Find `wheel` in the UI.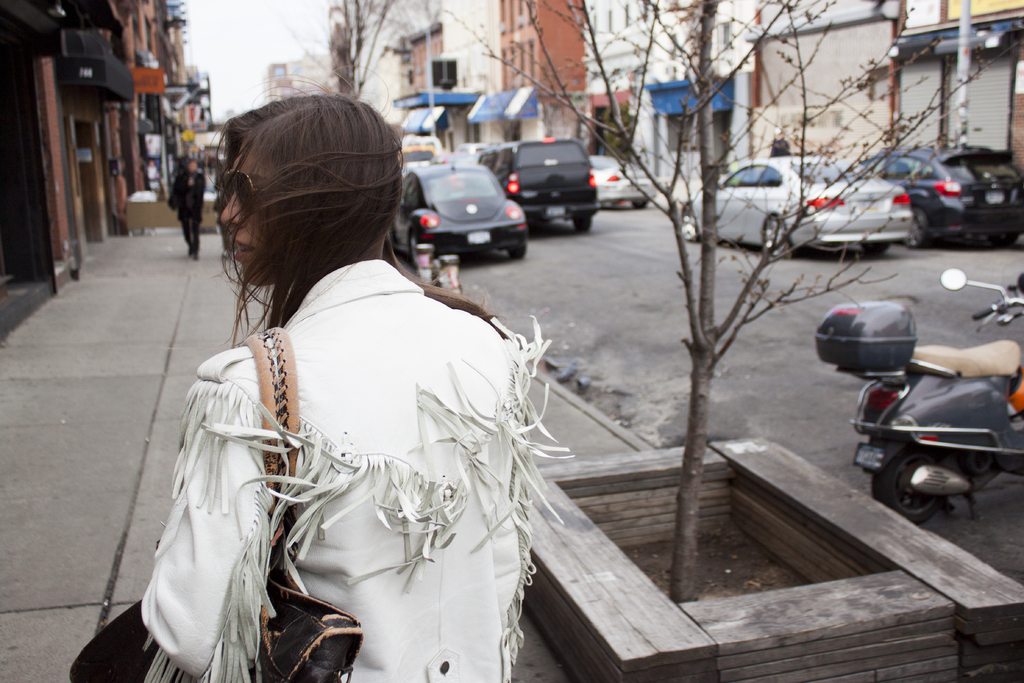
UI element at detection(763, 213, 789, 262).
